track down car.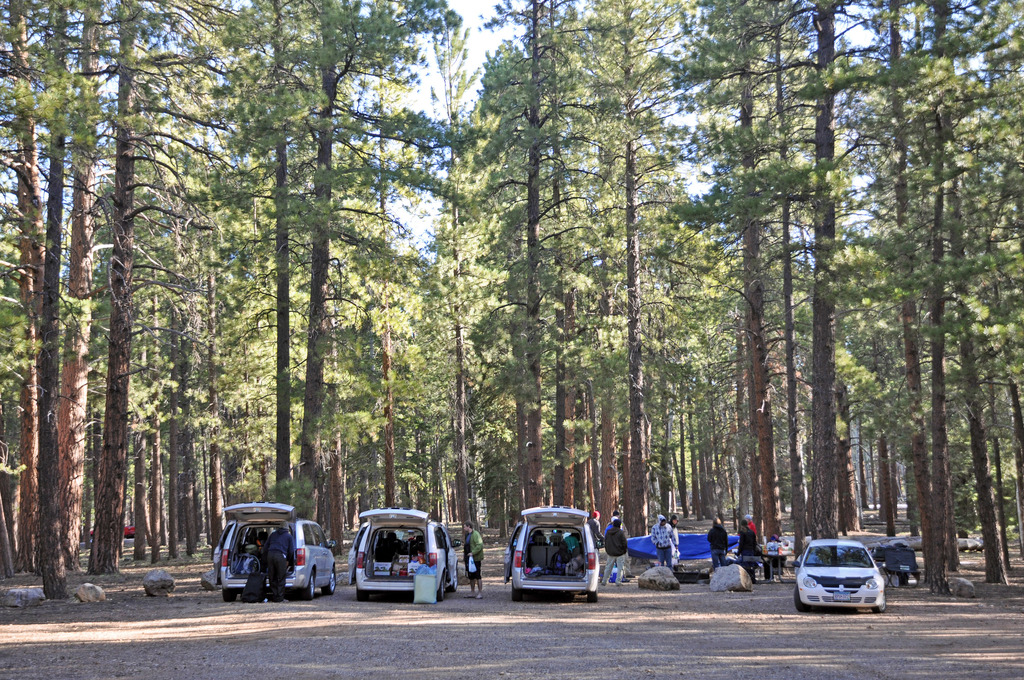
Tracked to box(508, 501, 599, 603).
